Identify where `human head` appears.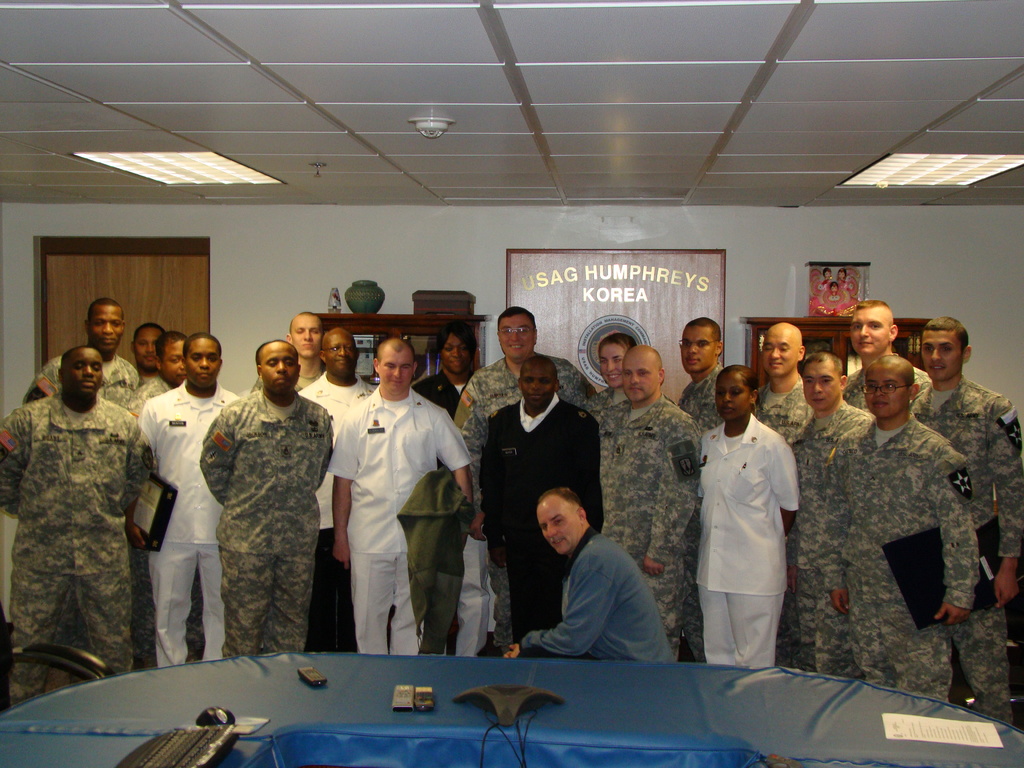
Appears at x1=532, y1=486, x2=588, y2=556.
